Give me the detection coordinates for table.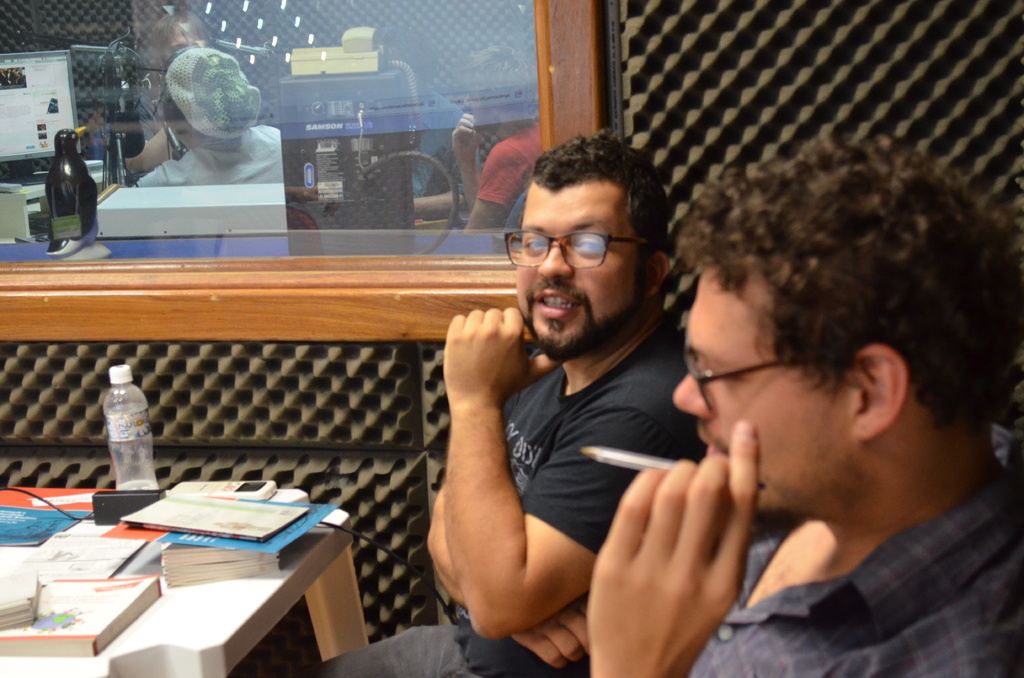
[14,516,349,670].
